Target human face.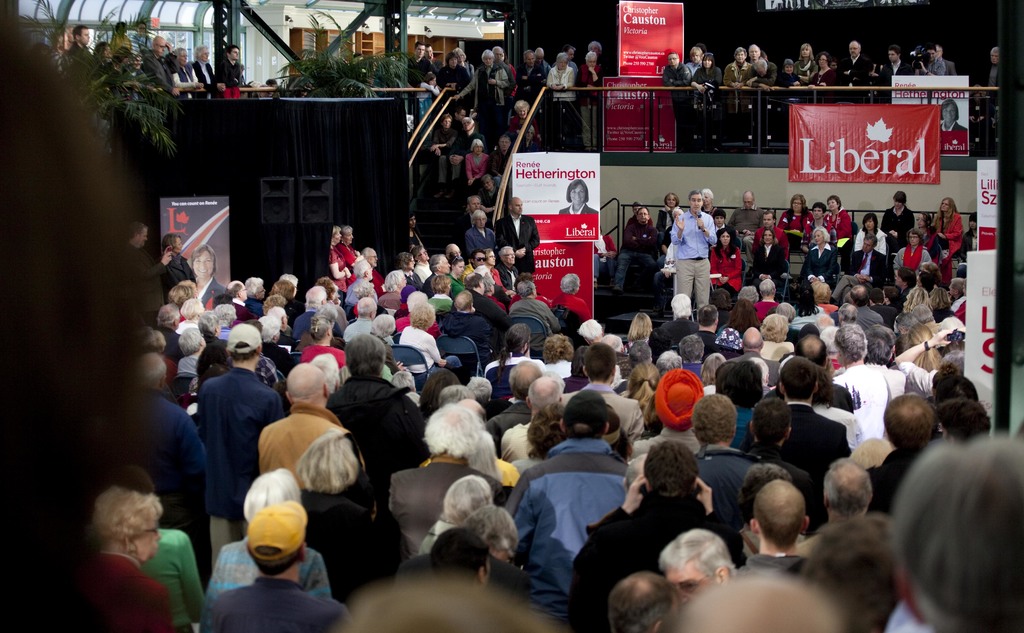
Target region: [474,142,483,154].
